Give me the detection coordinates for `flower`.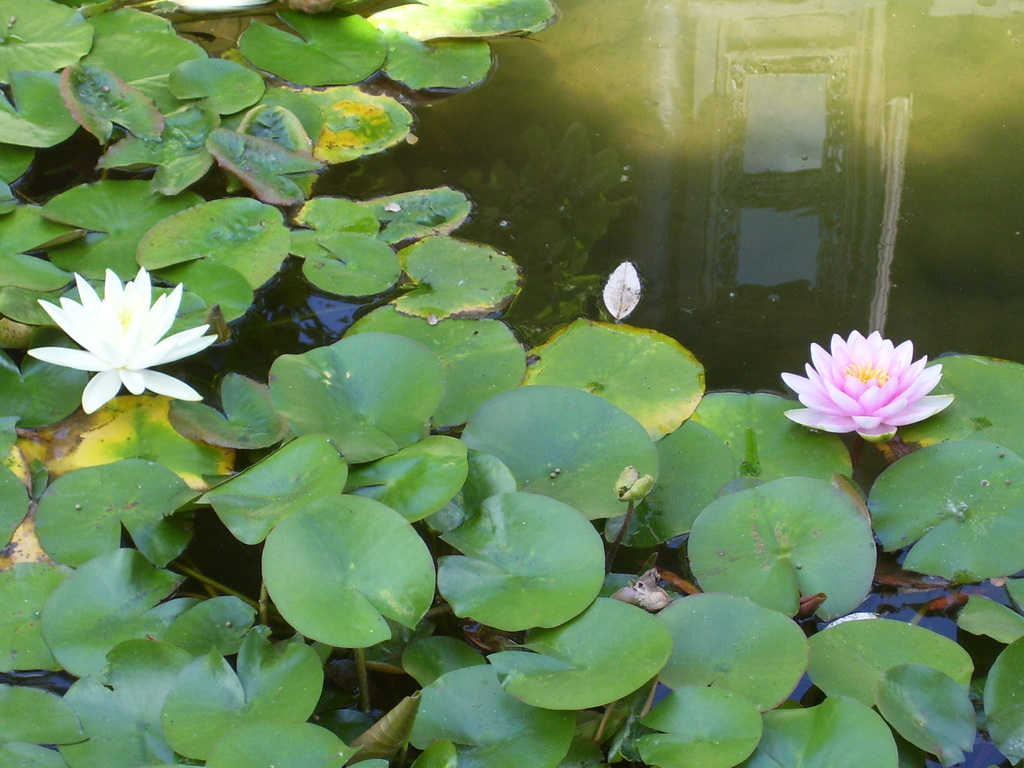
pyautogui.locateOnScreen(784, 331, 954, 440).
